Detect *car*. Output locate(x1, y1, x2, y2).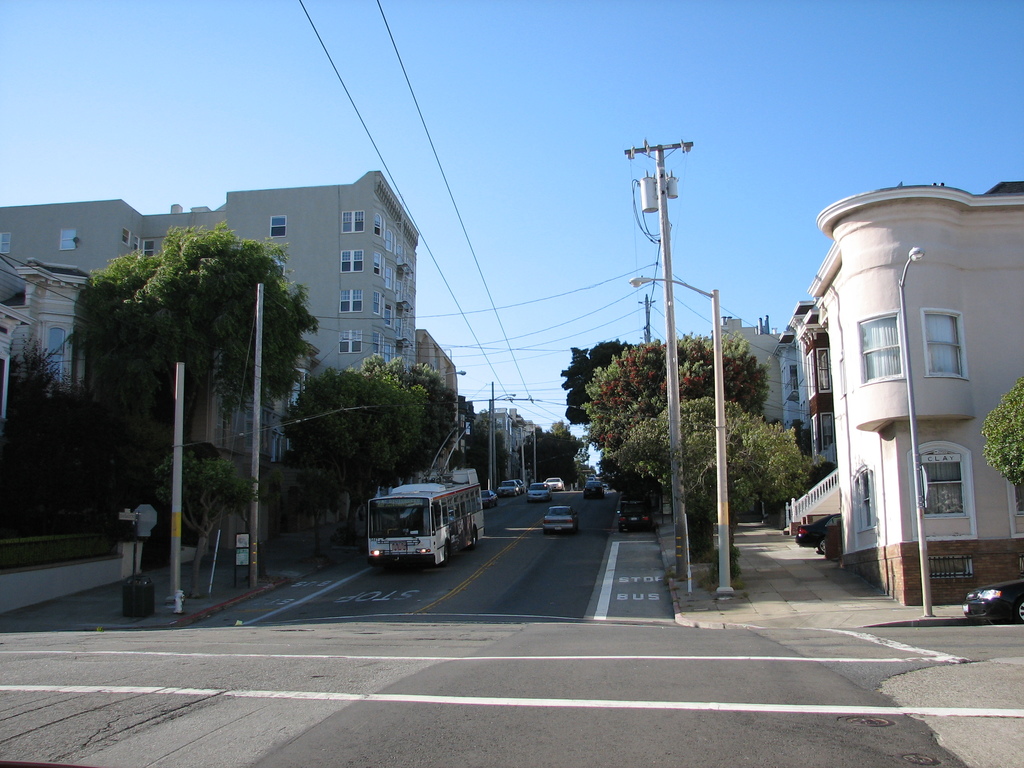
locate(543, 501, 577, 533).
